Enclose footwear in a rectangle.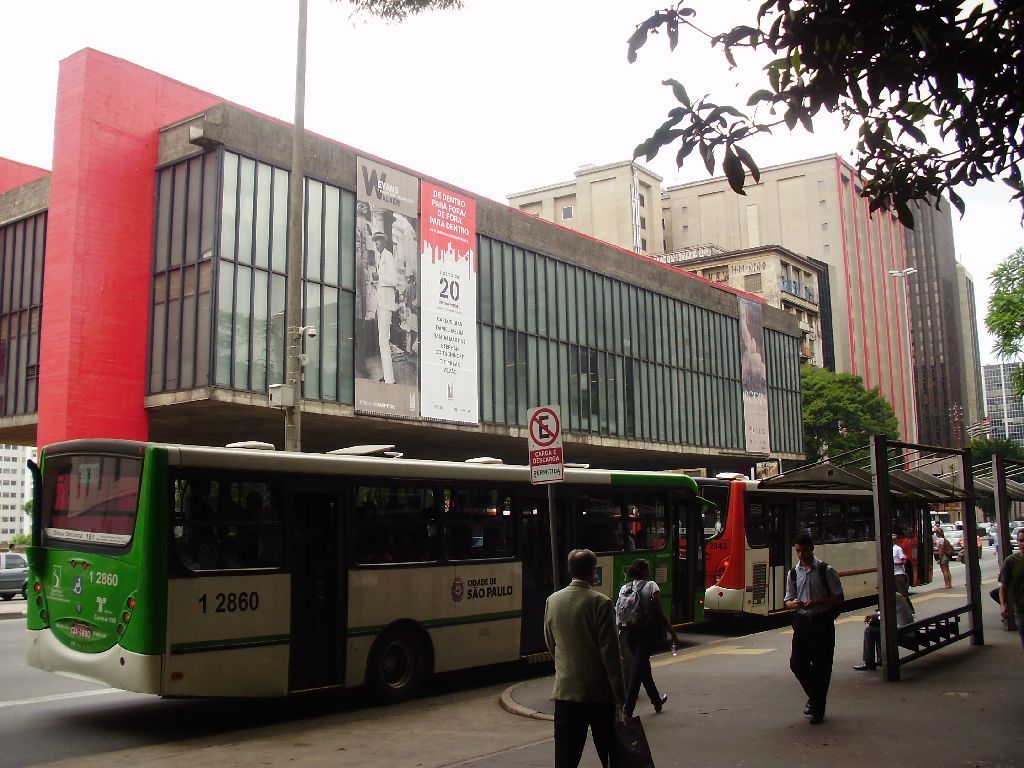
box=[656, 695, 668, 715].
